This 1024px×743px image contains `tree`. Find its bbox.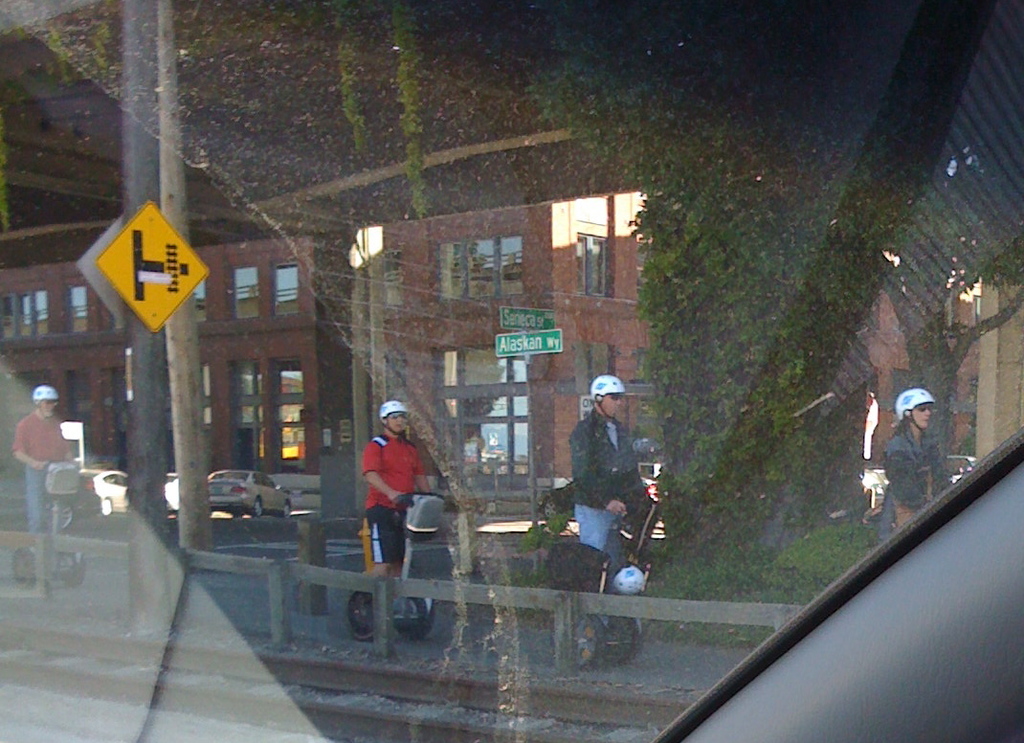
[634,110,900,593].
